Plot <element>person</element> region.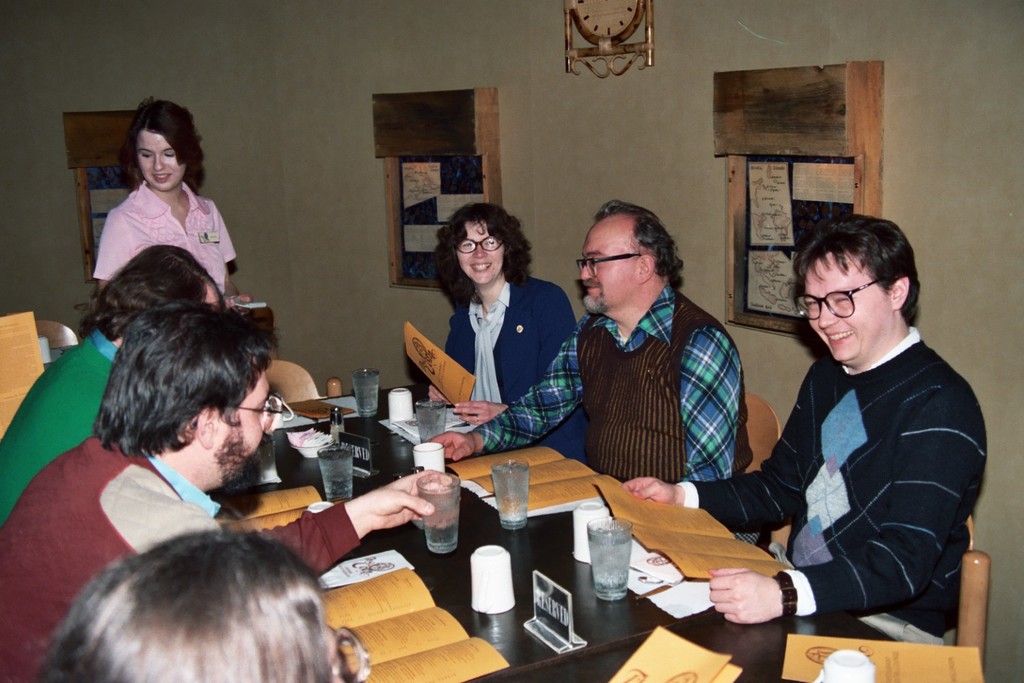
Plotted at {"left": 1, "top": 301, "right": 453, "bottom": 682}.
